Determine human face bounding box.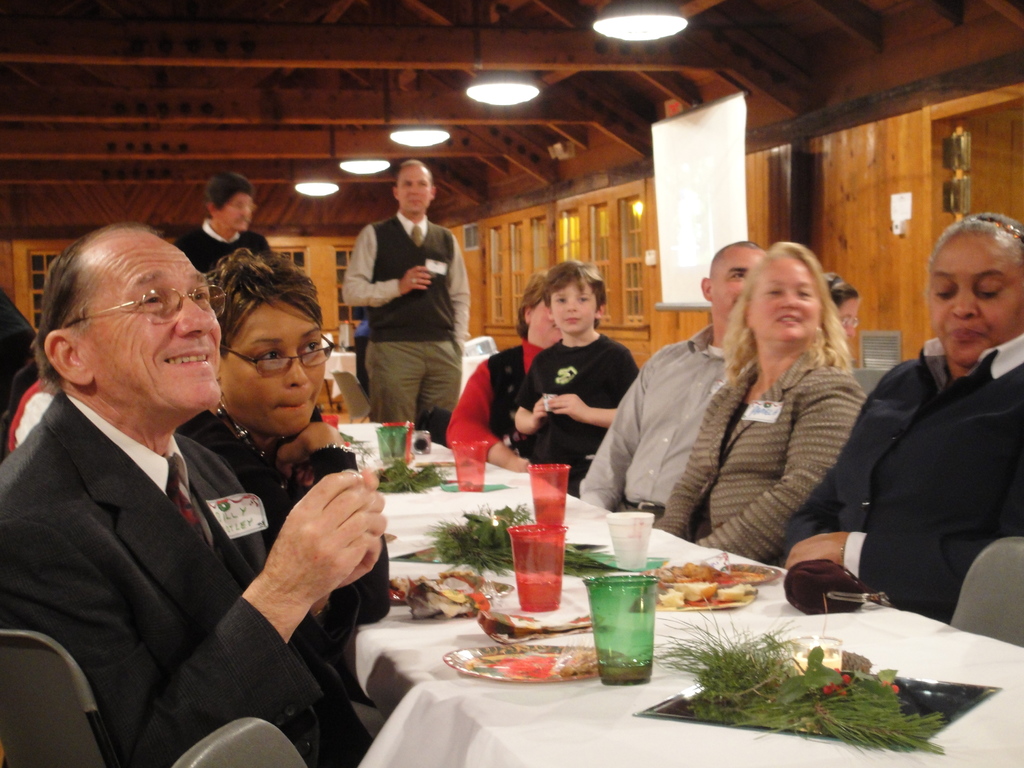
Determined: crop(710, 255, 752, 319).
